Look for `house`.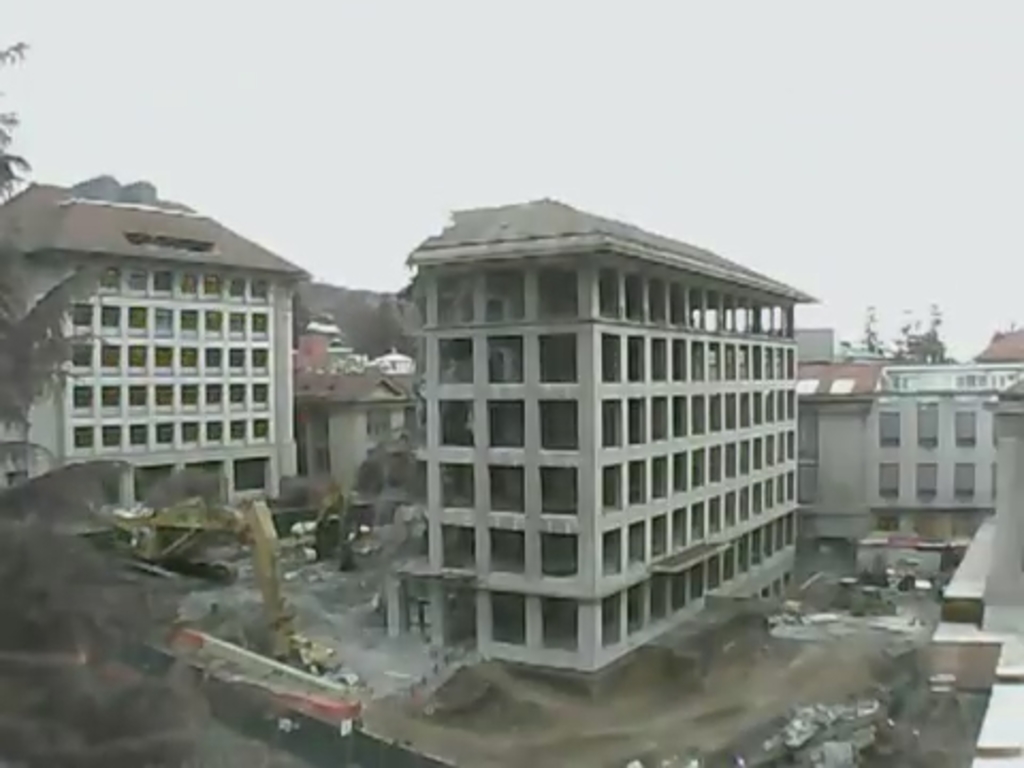
Found: BBox(290, 363, 410, 523).
